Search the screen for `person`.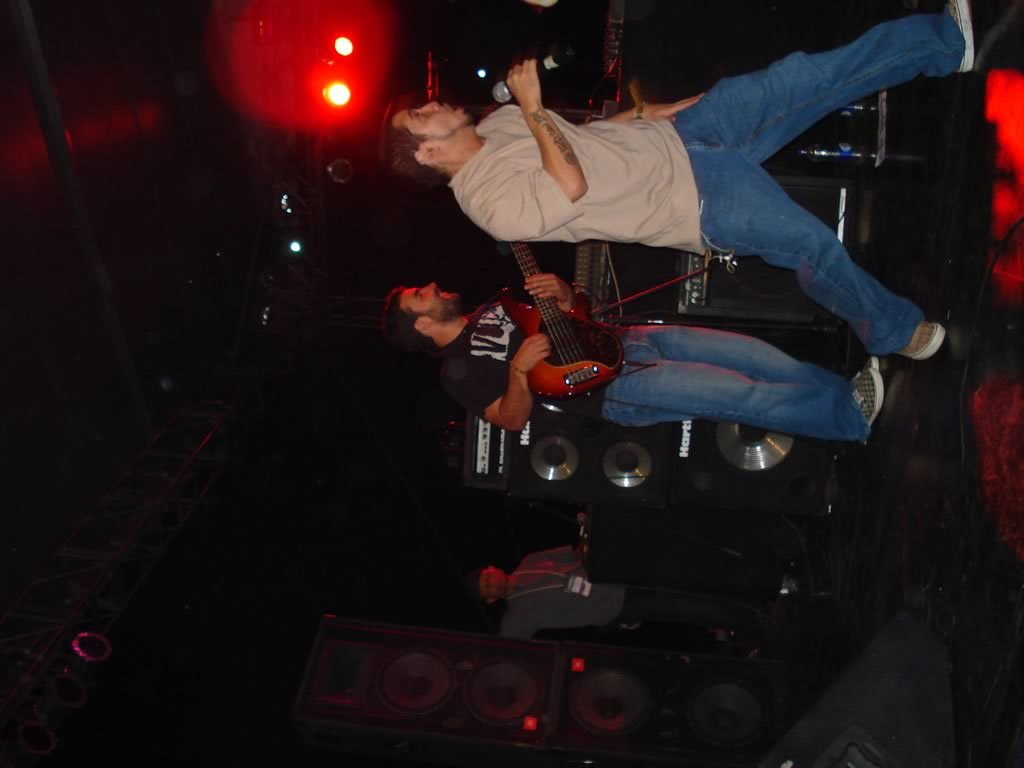
Found at l=532, t=0, r=976, b=358.
